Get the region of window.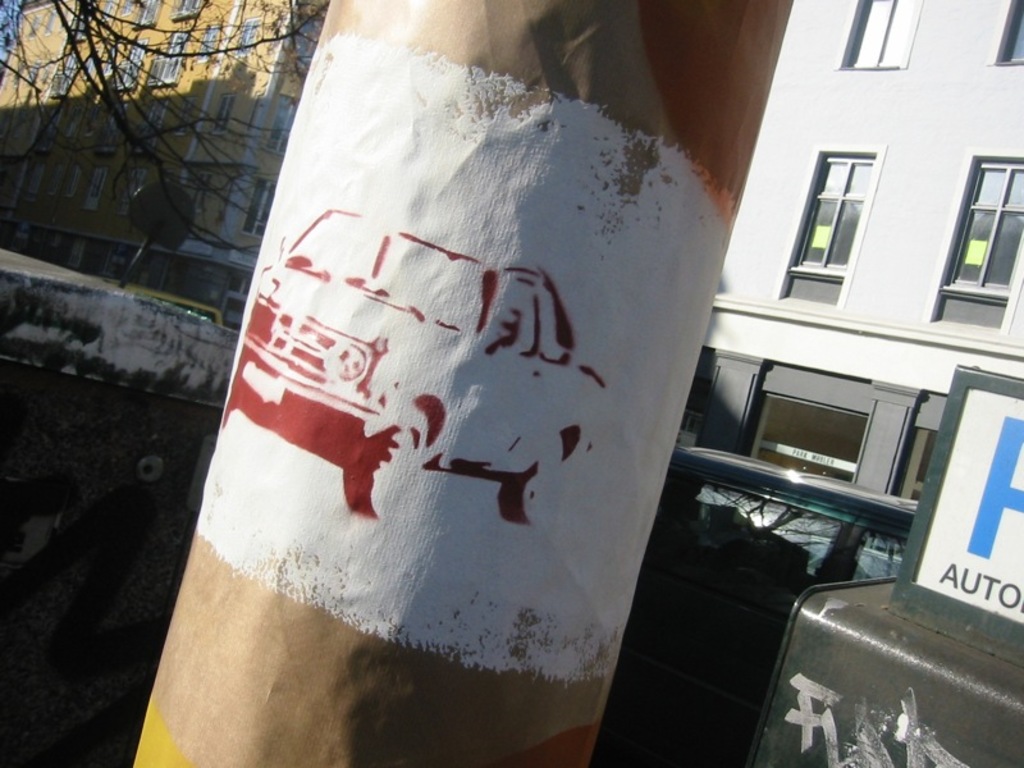
crop(847, 530, 910, 582).
